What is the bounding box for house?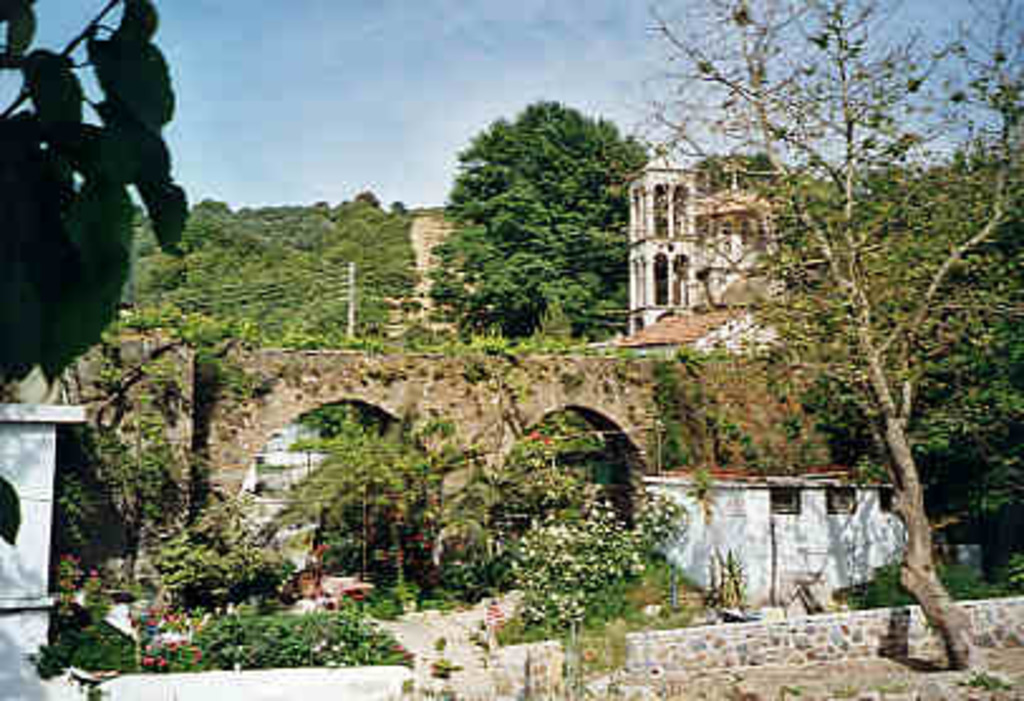
BBox(636, 464, 905, 615).
